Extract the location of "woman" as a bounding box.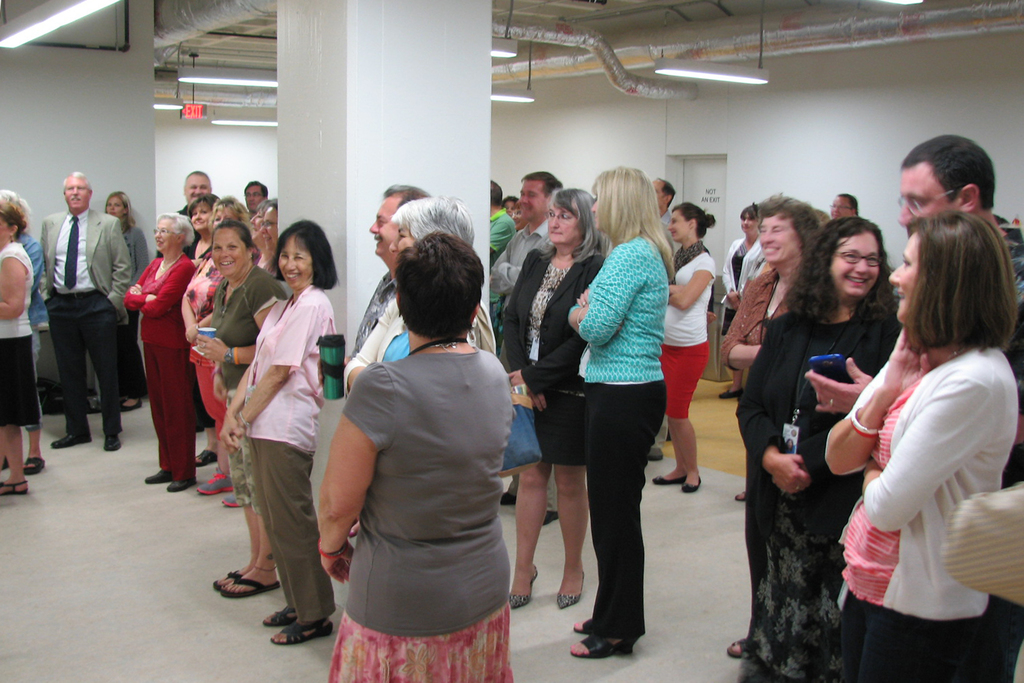
crop(316, 231, 520, 682).
